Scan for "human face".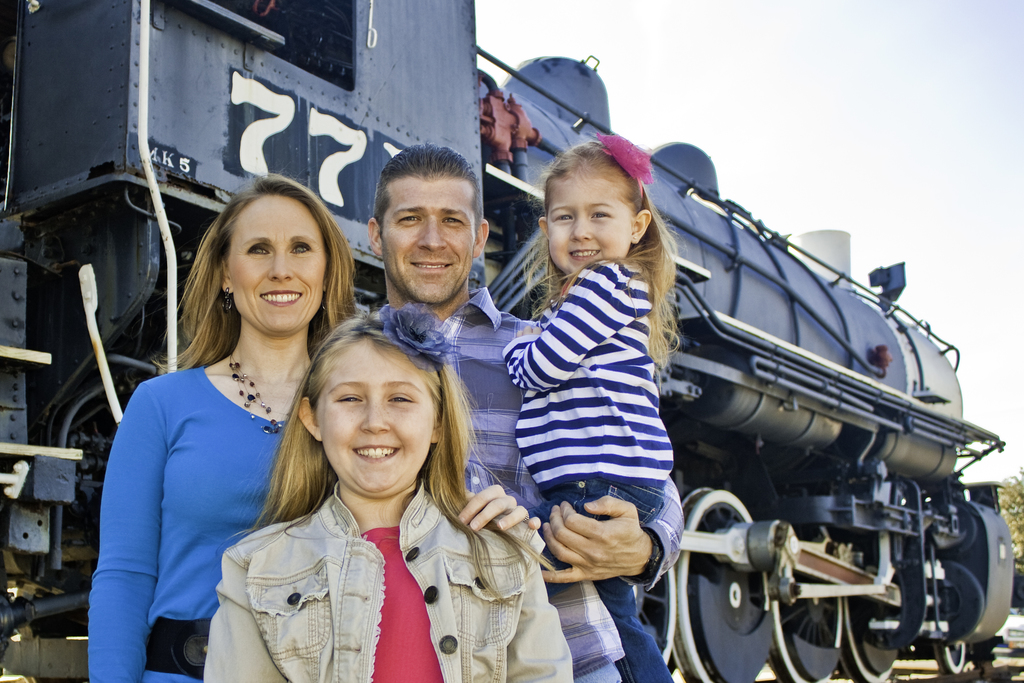
Scan result: [385,180,477,303].
